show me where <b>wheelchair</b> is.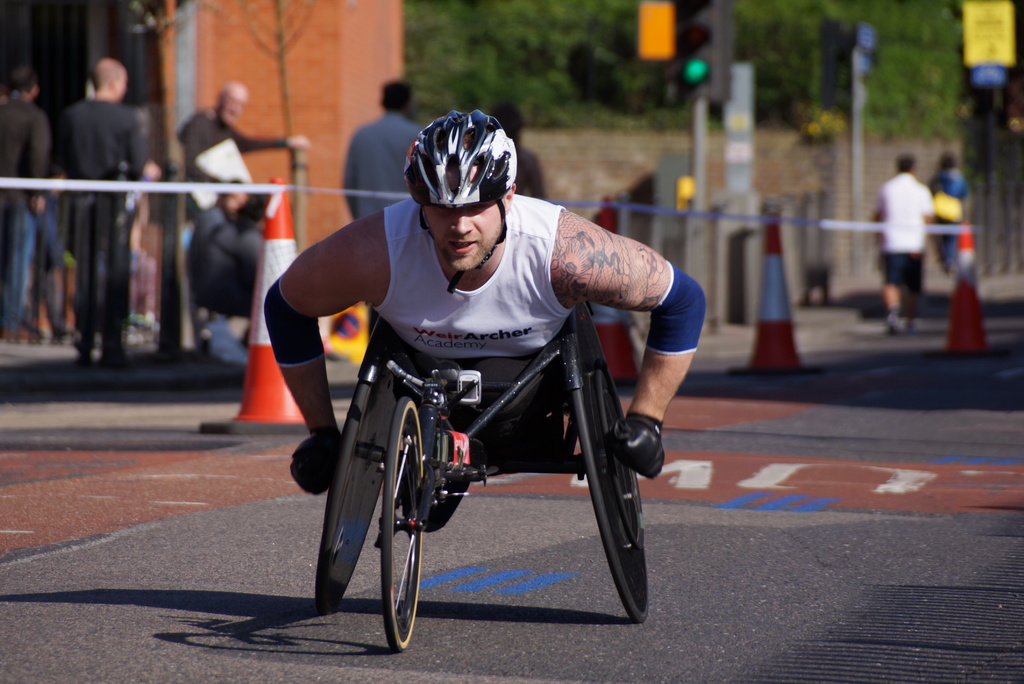
<b>wheelchair</b> is at (306,300,648,654).
